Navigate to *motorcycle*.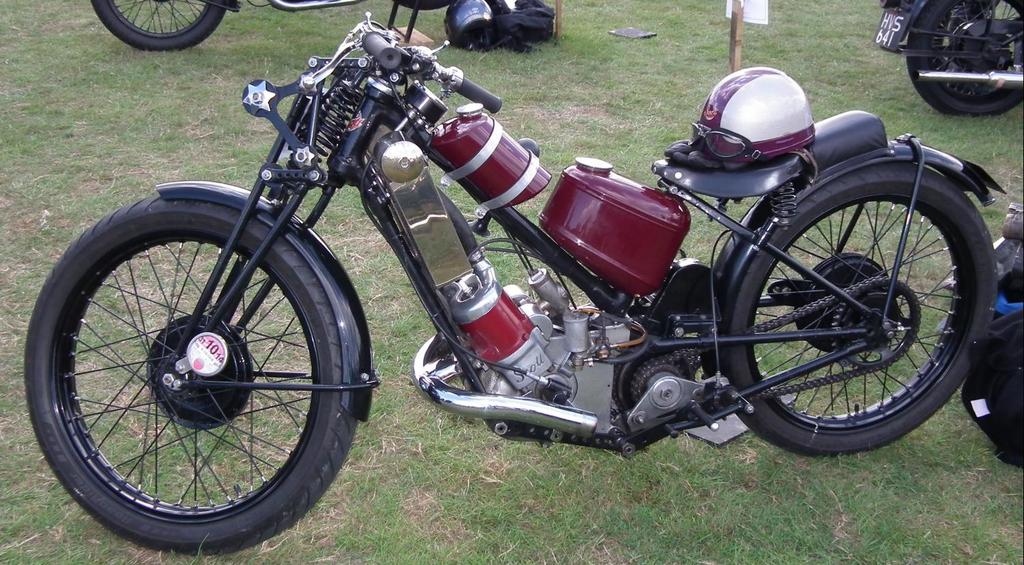
Navigation target: rect(20, 16, 1014, 555).
